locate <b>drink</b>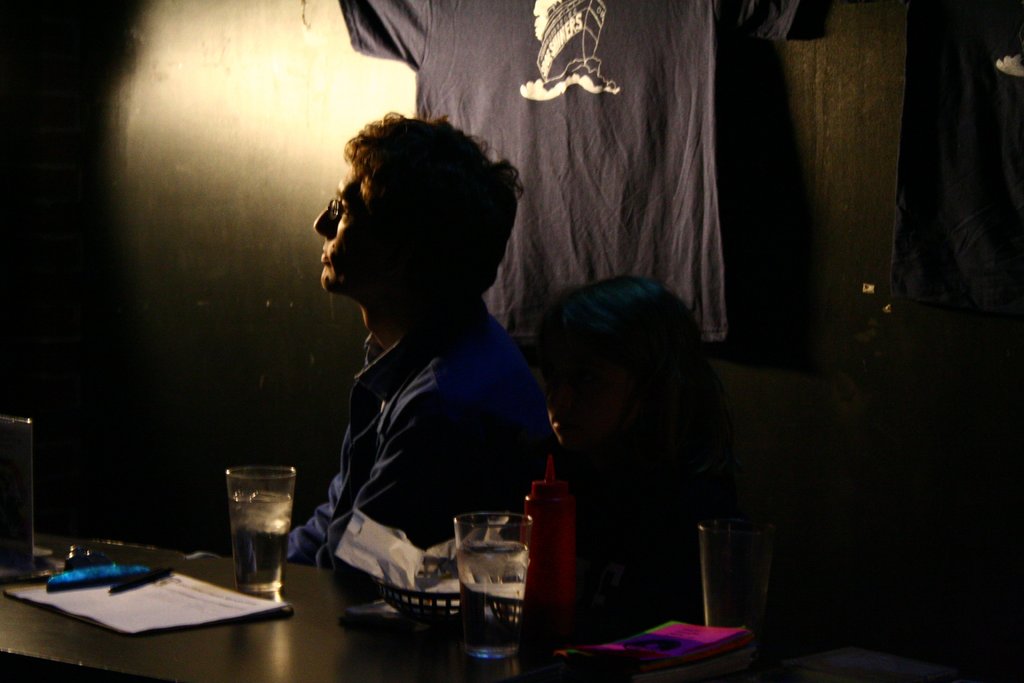
(left=233, top=491, right=291, bottom=588)
